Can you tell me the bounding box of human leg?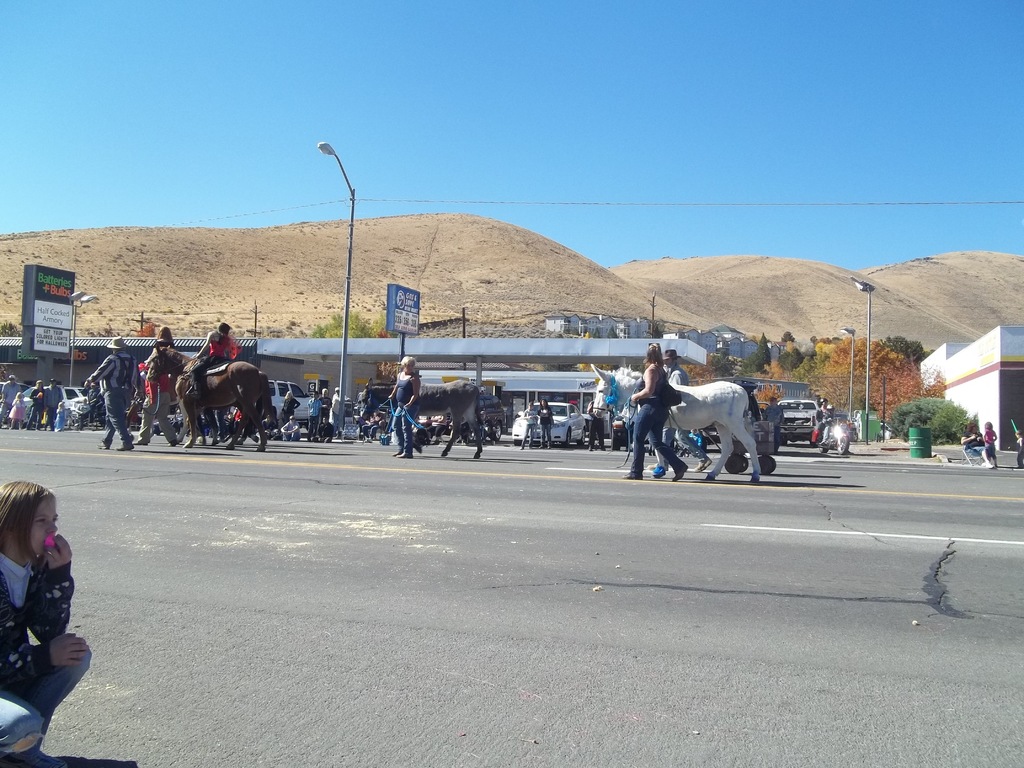
[left=630, top=408, right=650, bottom=481].
